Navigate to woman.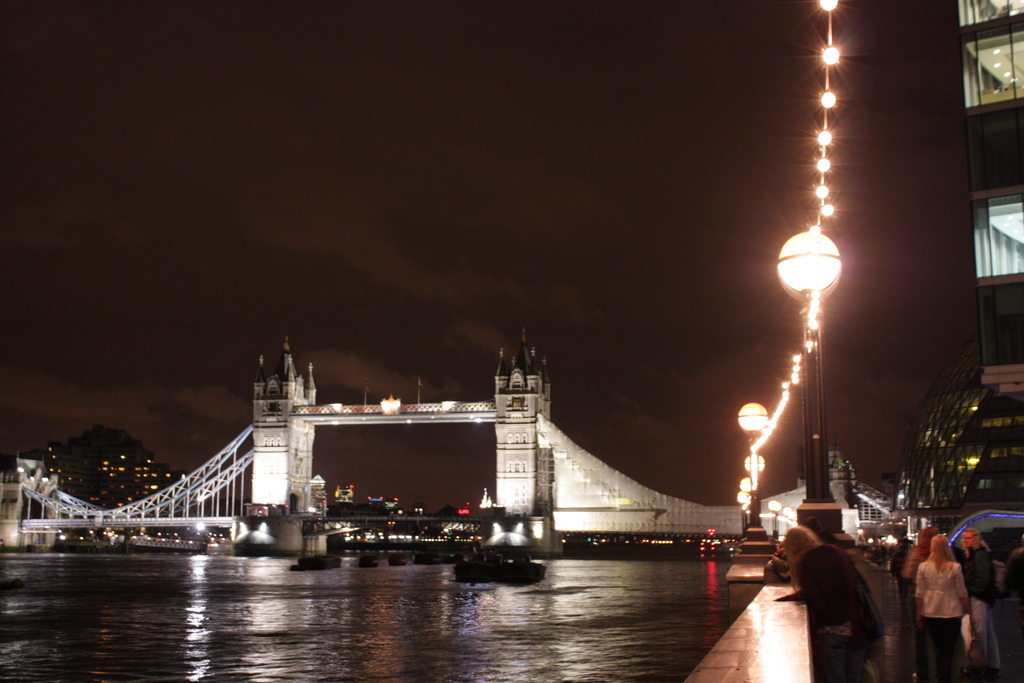
Navigation target: <bbox>774, 526, 876, 682</bbox>.
